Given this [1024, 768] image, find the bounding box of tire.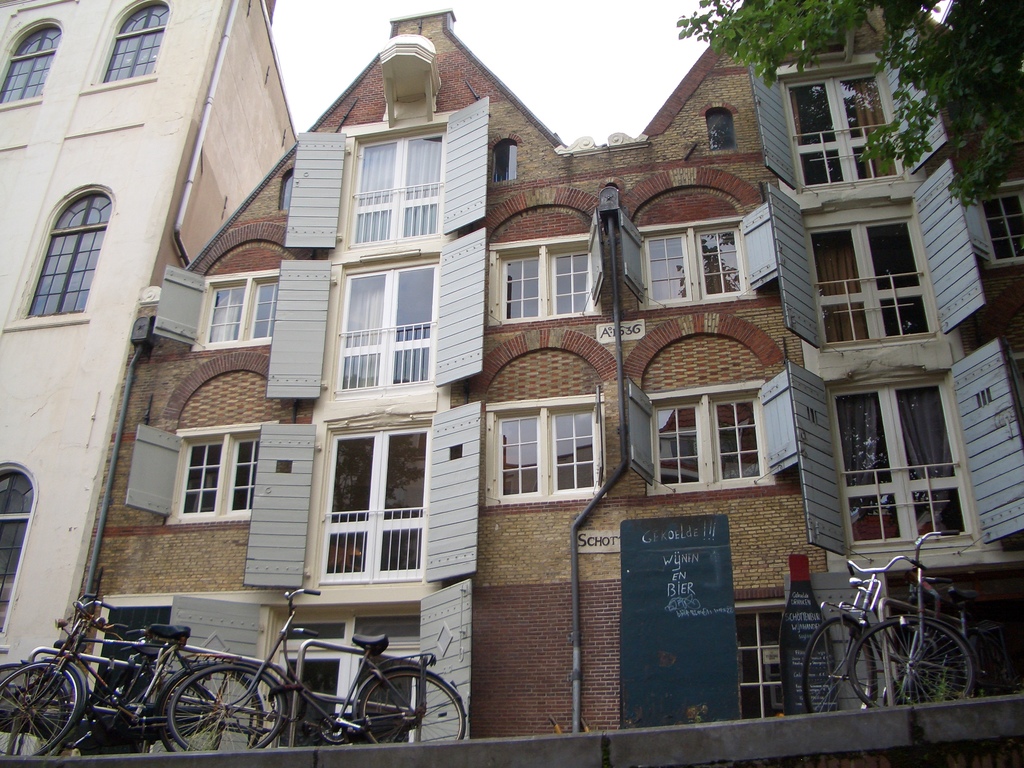
[155, 682, 218, 752].
